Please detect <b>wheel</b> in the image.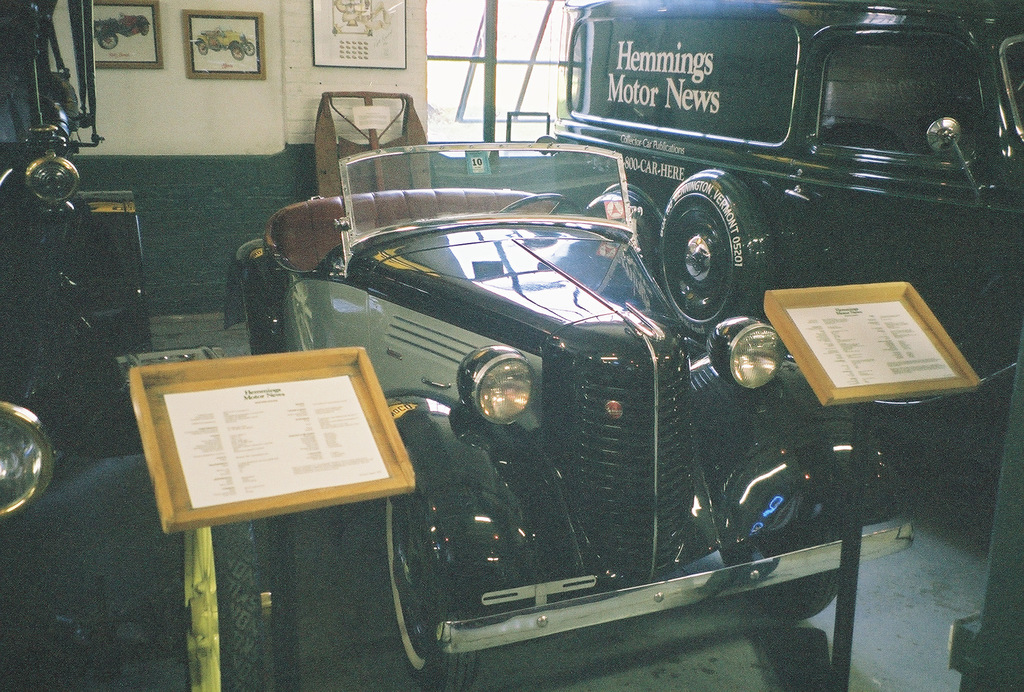
rect(140, 17, 151, 35).
